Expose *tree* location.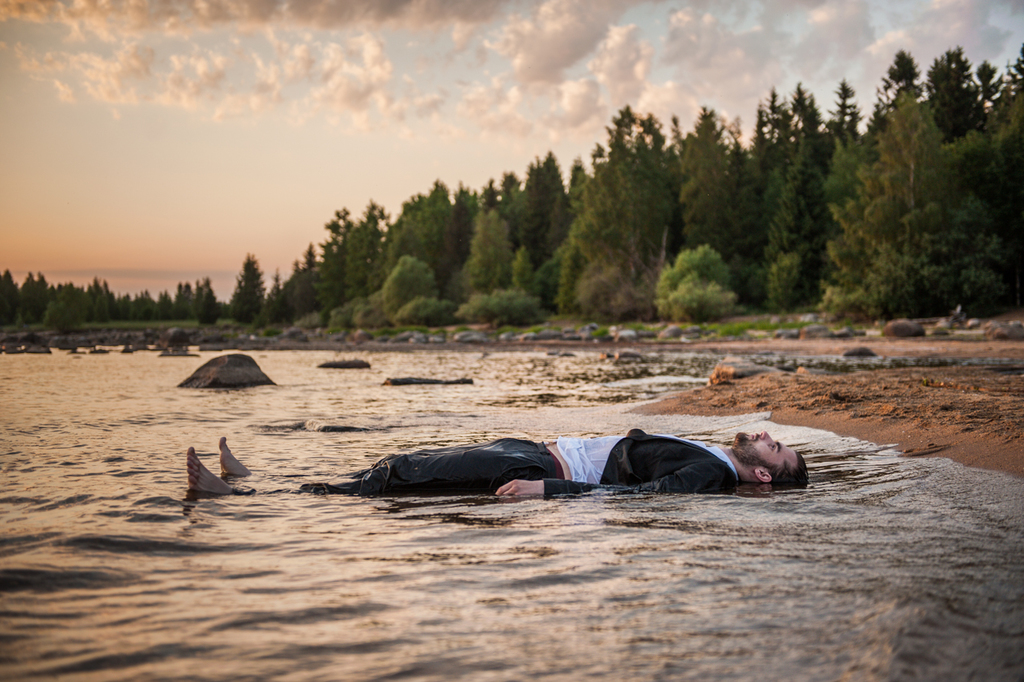
Exposed at detection(562, 254, 651, 319).
